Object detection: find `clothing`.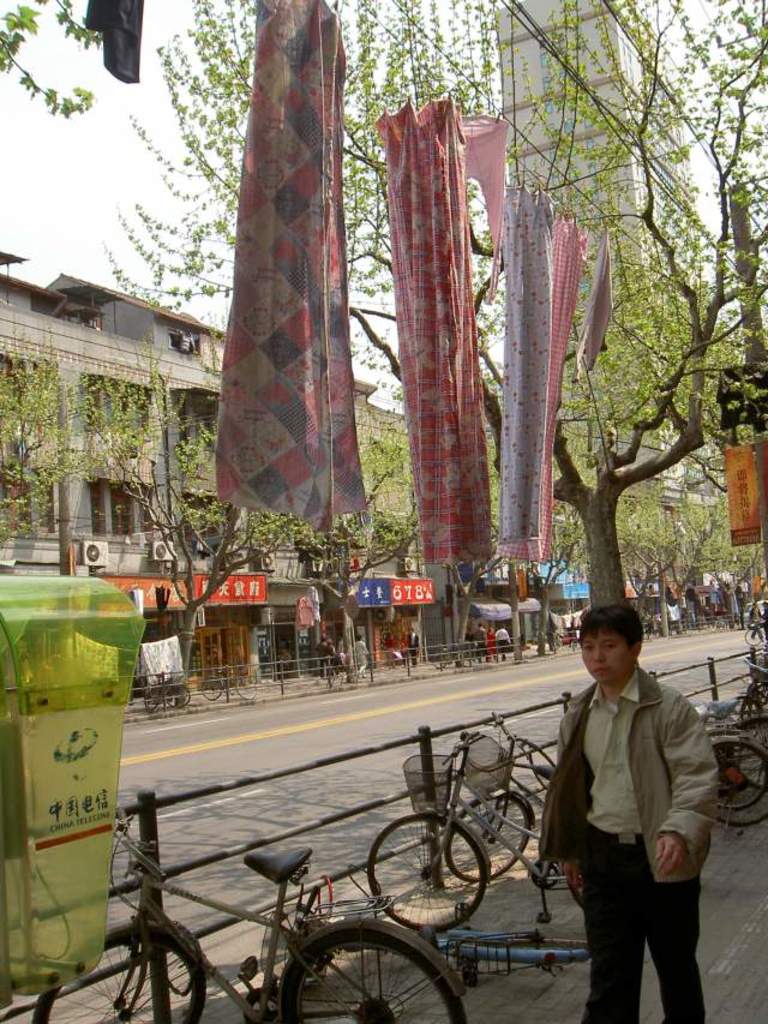
l=749, t=607, r=763, b=634.
